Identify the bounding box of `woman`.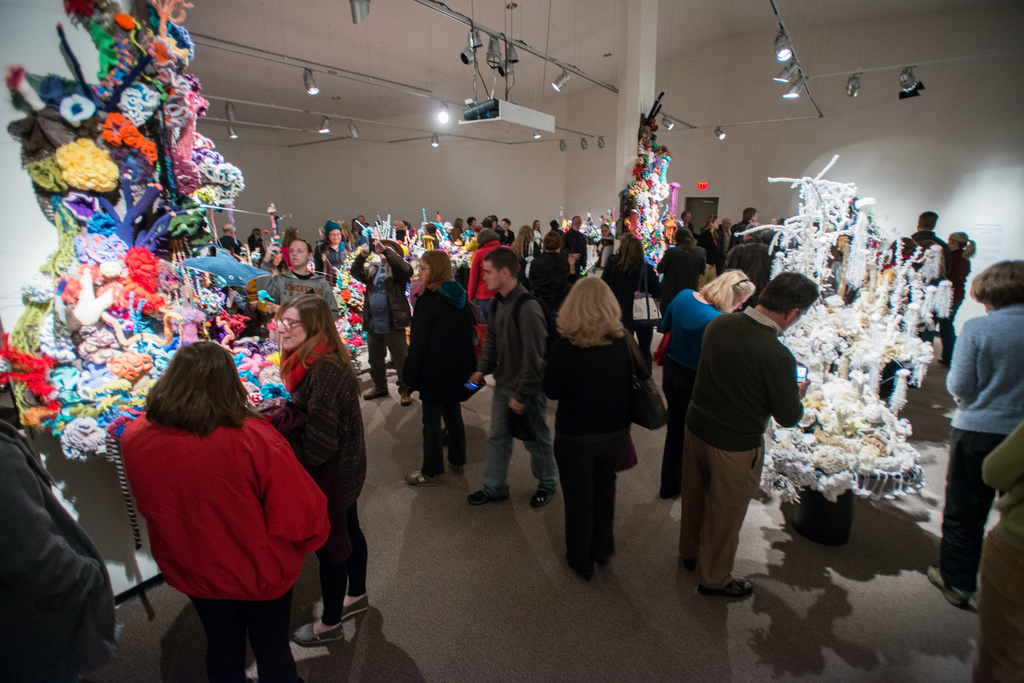
[left=529, top=214, right=544, bottom=250].
